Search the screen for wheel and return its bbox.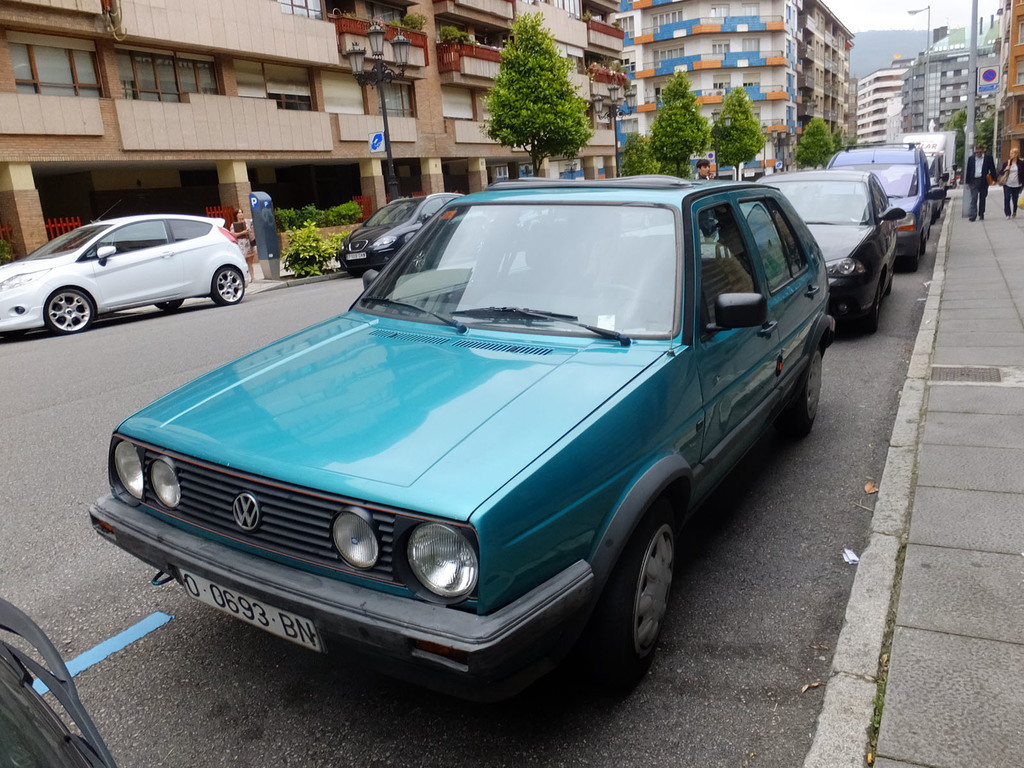
Found: x1=780, y1=342, x2=822, y2=440.
